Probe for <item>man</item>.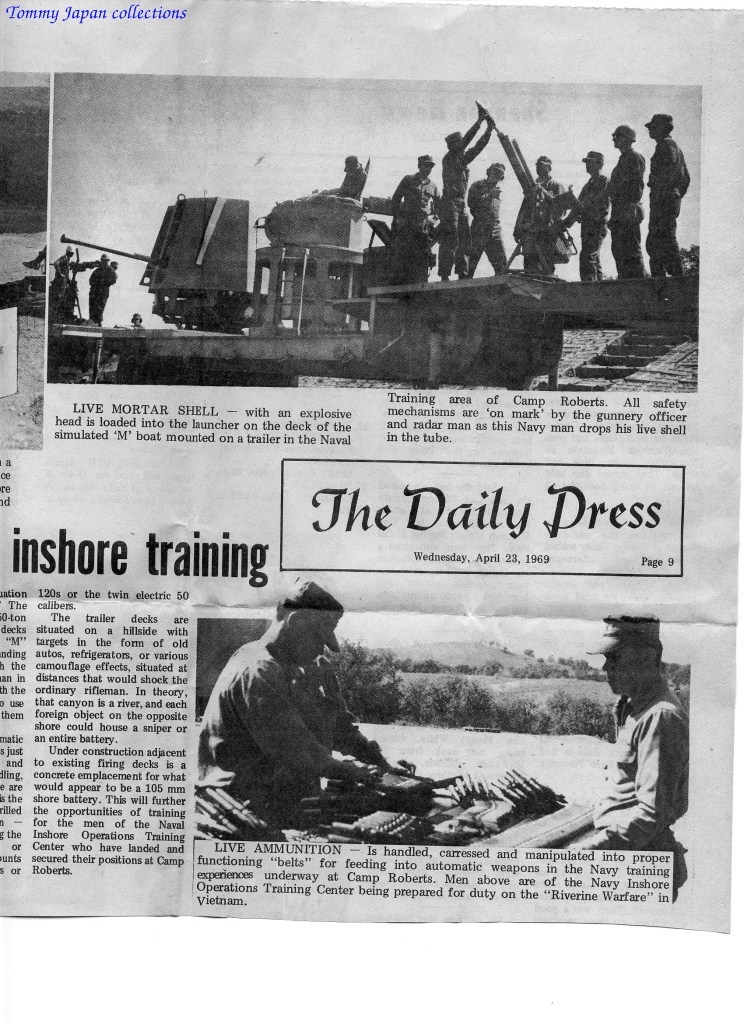
Probe result: 203,595,579,875.
